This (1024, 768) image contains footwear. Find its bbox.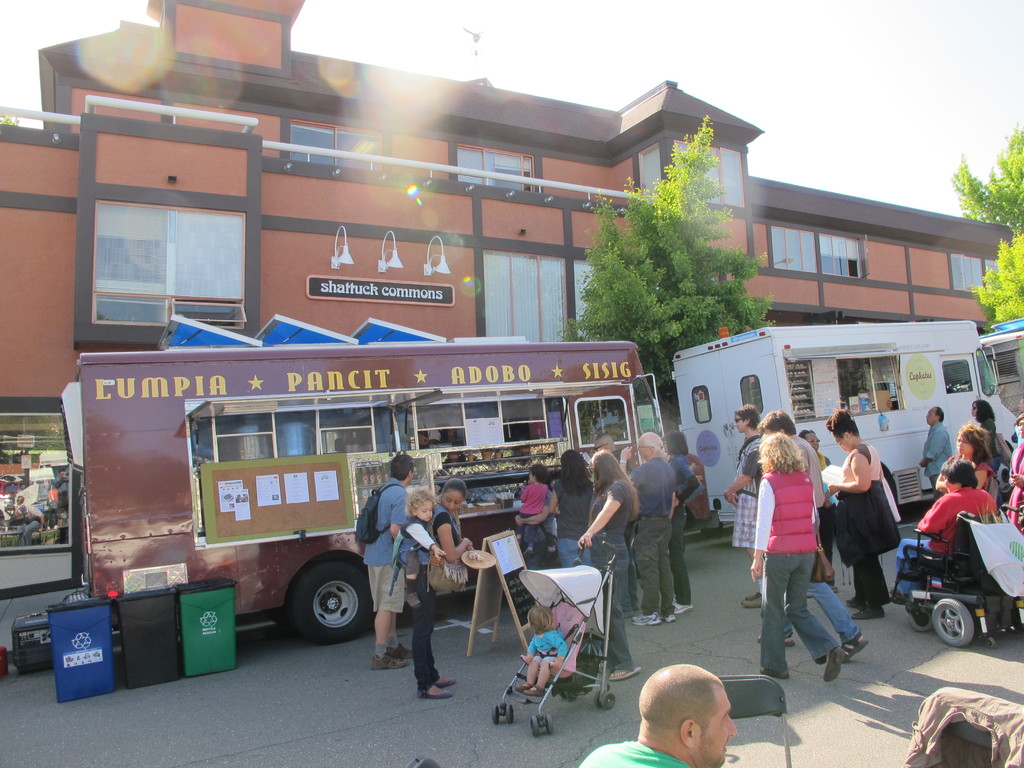
bbox=(515, 681, 545, 696).
